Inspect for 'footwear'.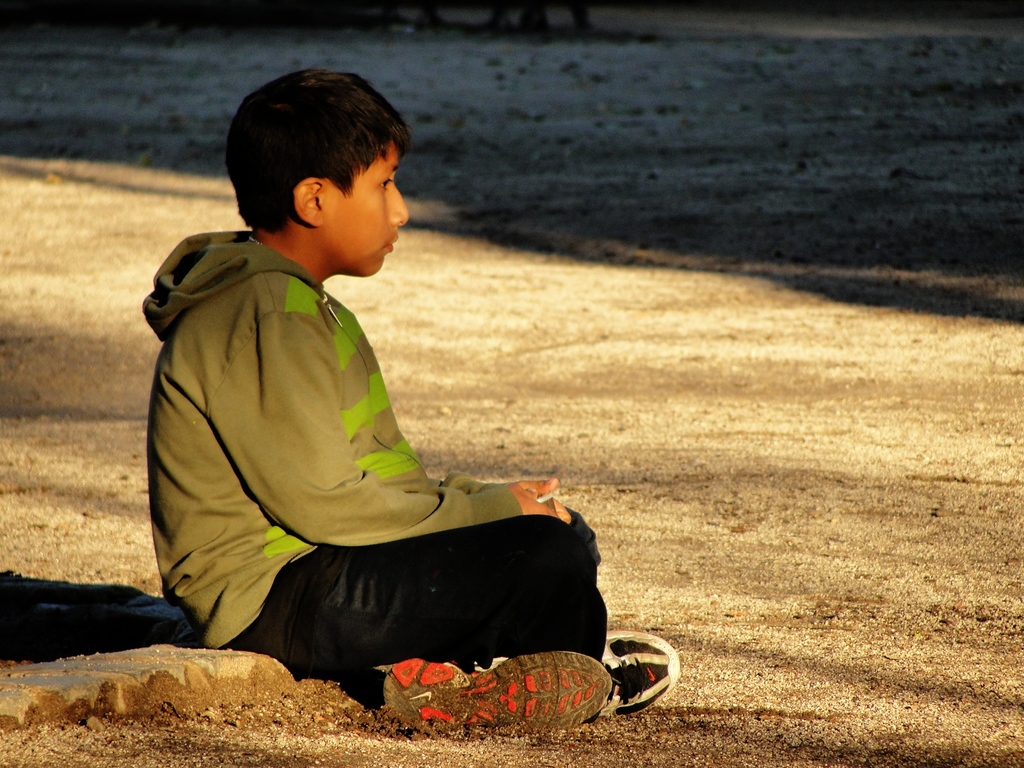
Inspection: <bbox>592, 624, 681, 718</bbox>.
